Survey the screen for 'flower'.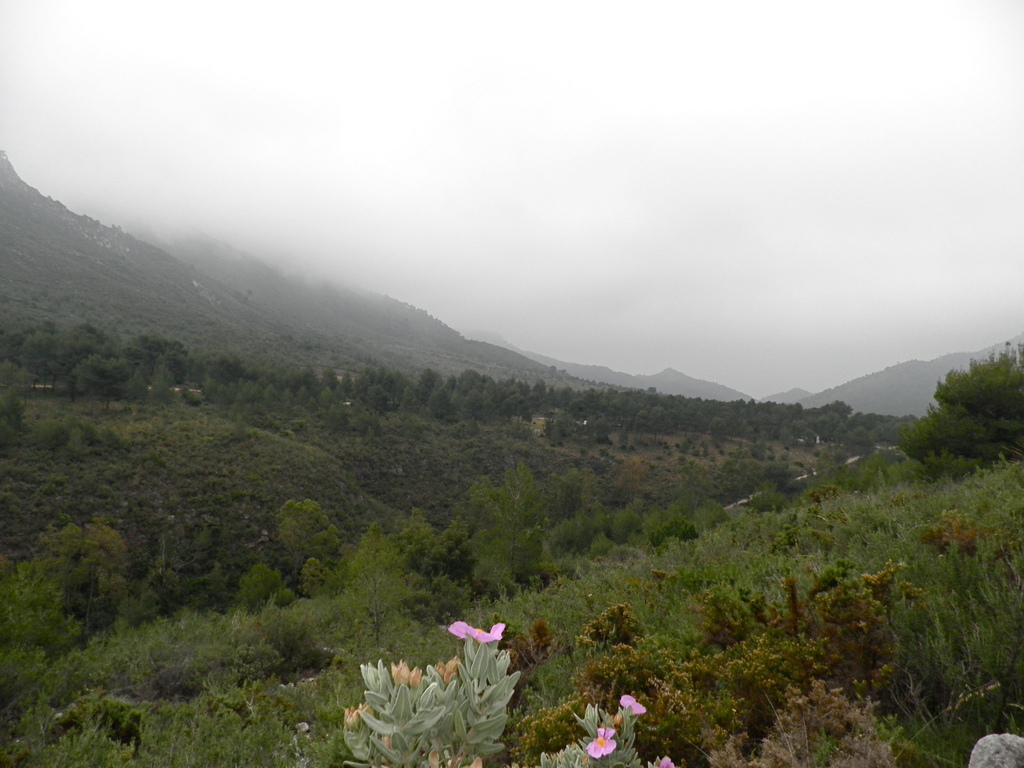
Survey found: [618,692,649,717].
